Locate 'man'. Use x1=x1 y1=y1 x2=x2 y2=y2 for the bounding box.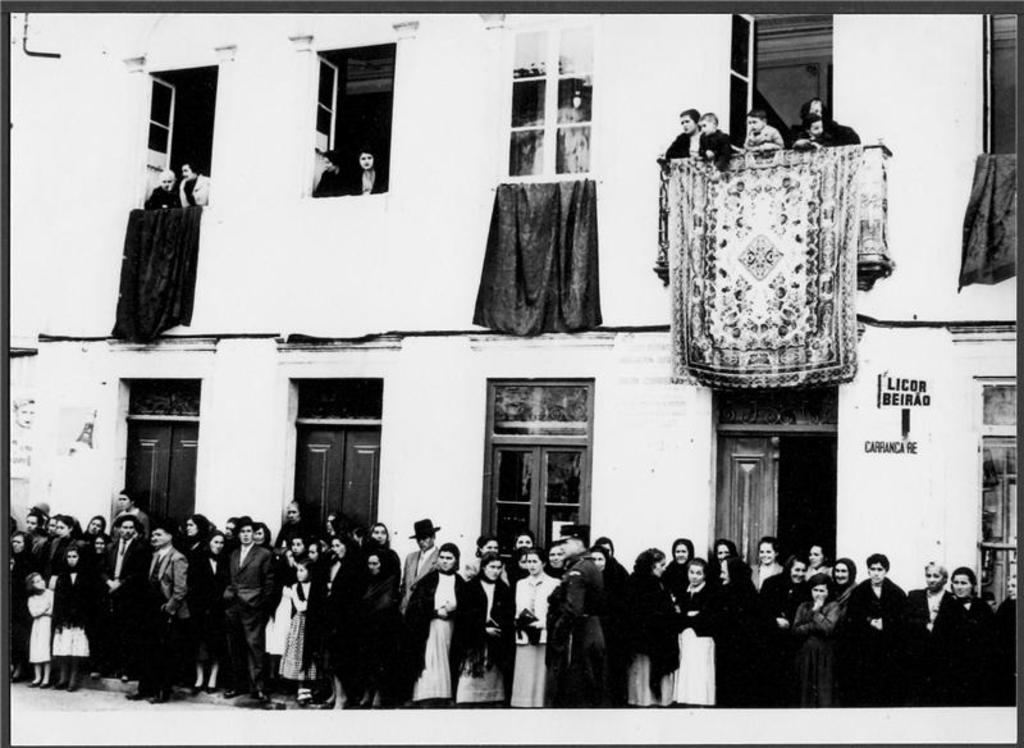
x1=143 y1=524 x2=189 y2=707.
